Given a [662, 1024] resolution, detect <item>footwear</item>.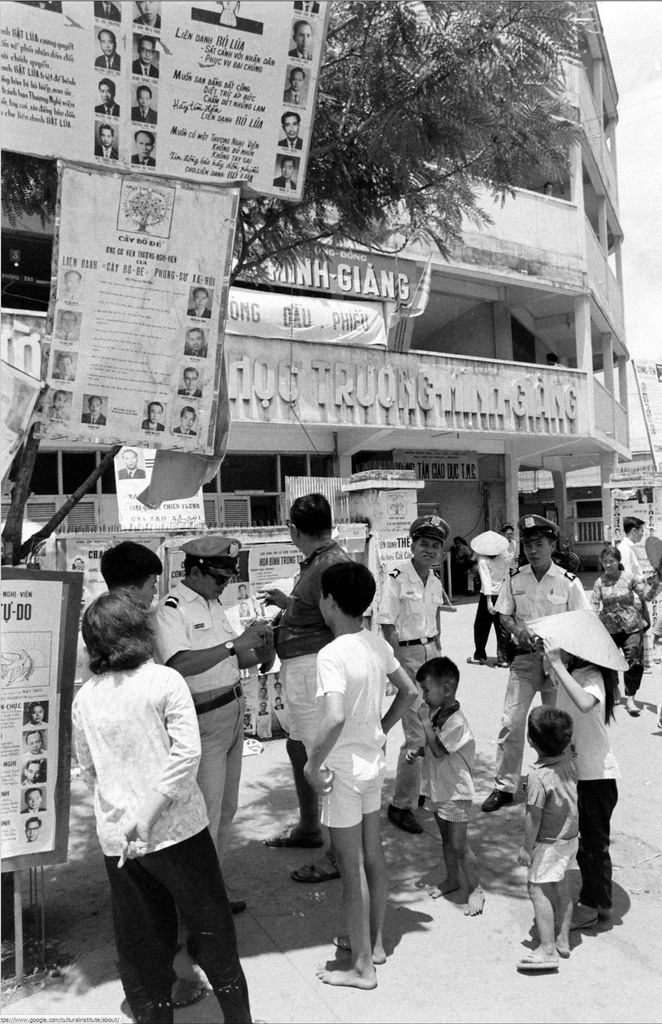
Rect(463, 652, 484, 666).
